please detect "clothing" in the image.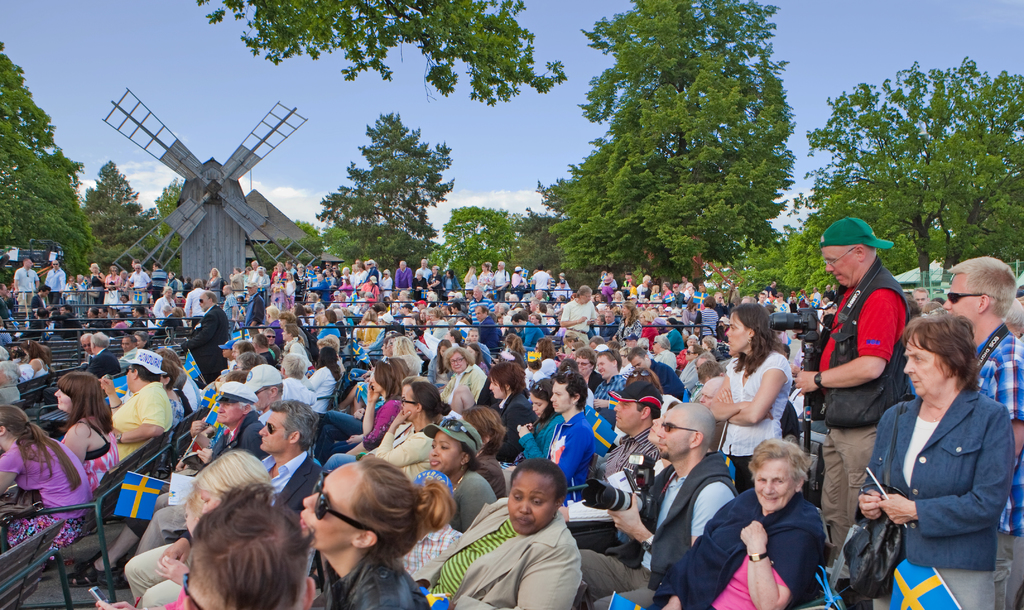
119, 522, 196, 609.
